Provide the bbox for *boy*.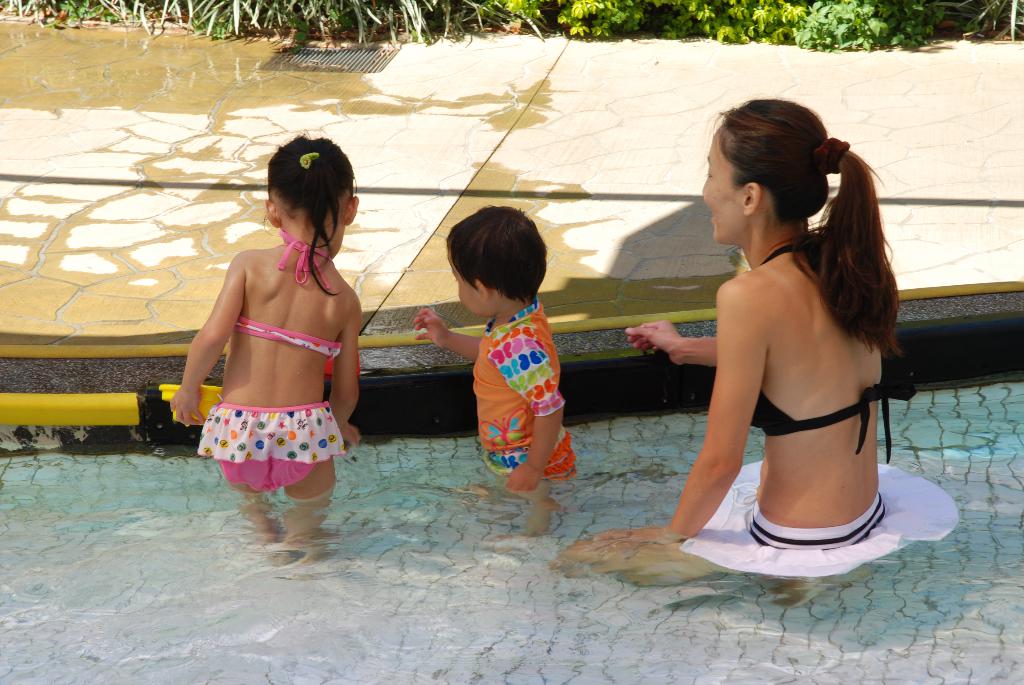
bbox=(430, 238, 577, 510).
